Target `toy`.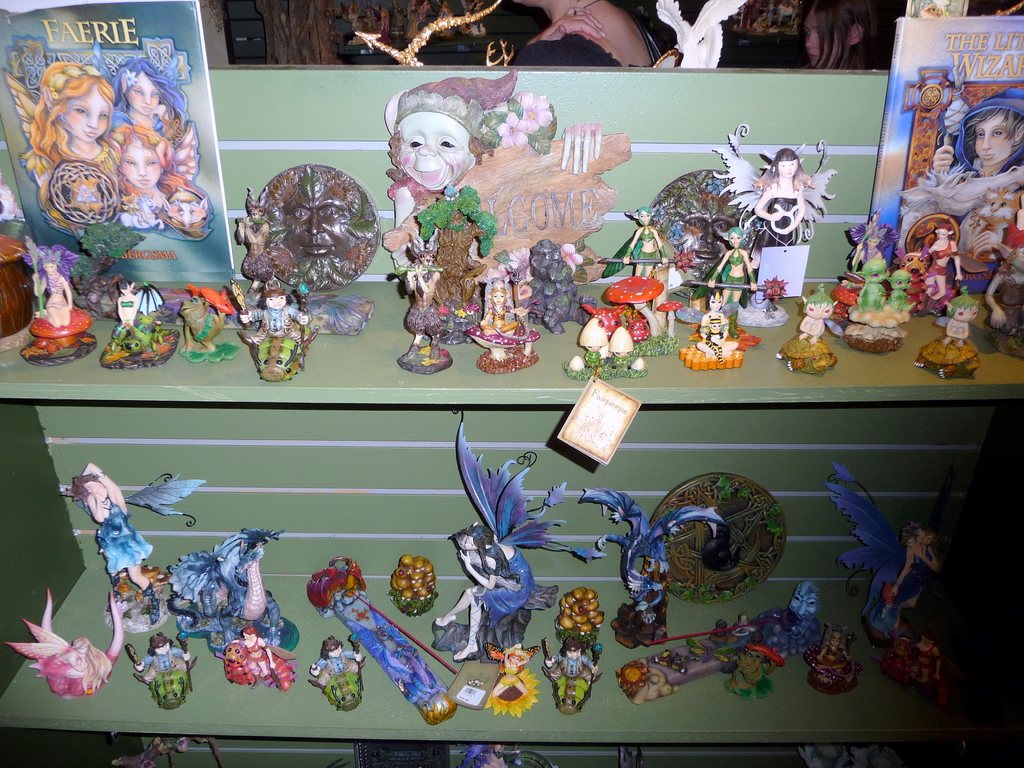
Target region: locate(252, 157, 380, 287).
